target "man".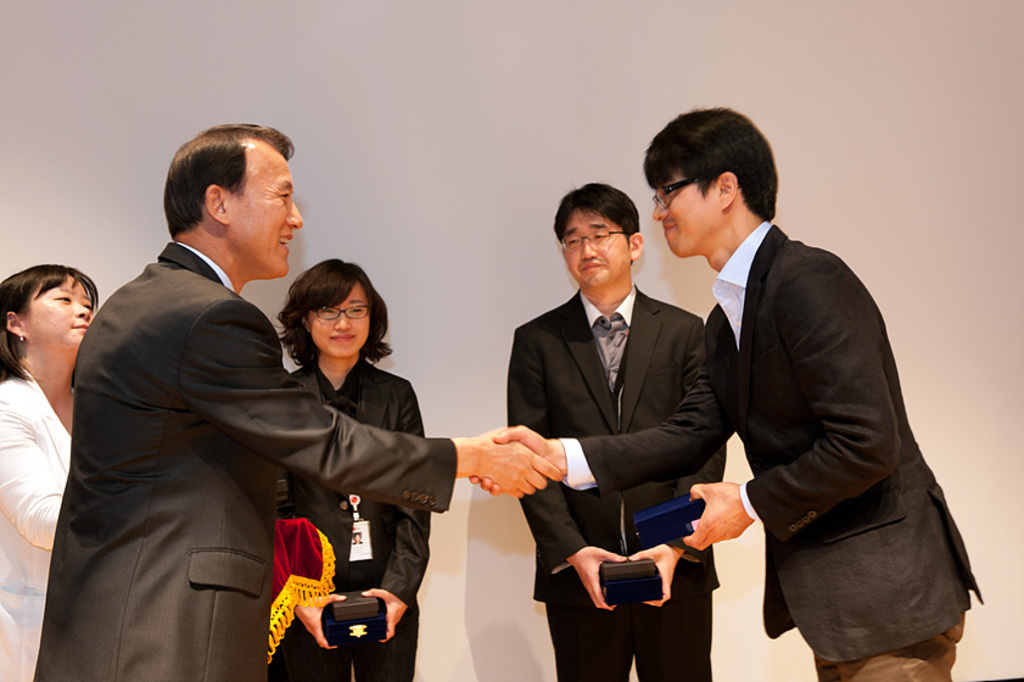
Target region: 468, 107, 986, 681.
